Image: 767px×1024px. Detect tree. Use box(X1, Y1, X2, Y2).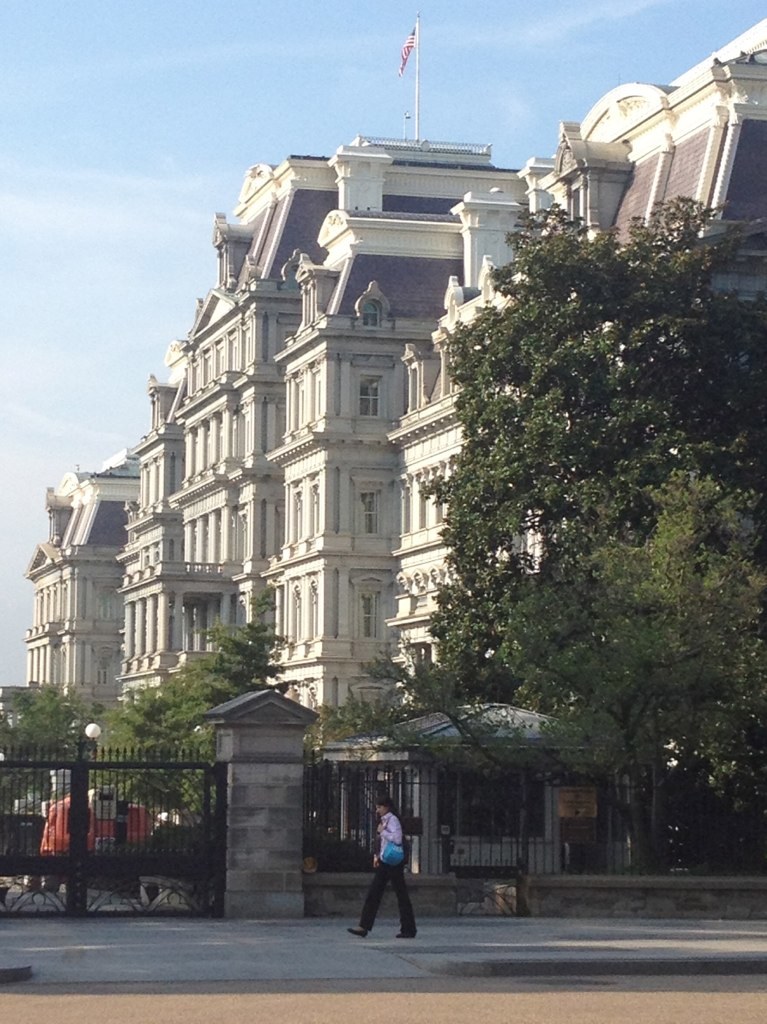
box(301, 687, 424, 854).
